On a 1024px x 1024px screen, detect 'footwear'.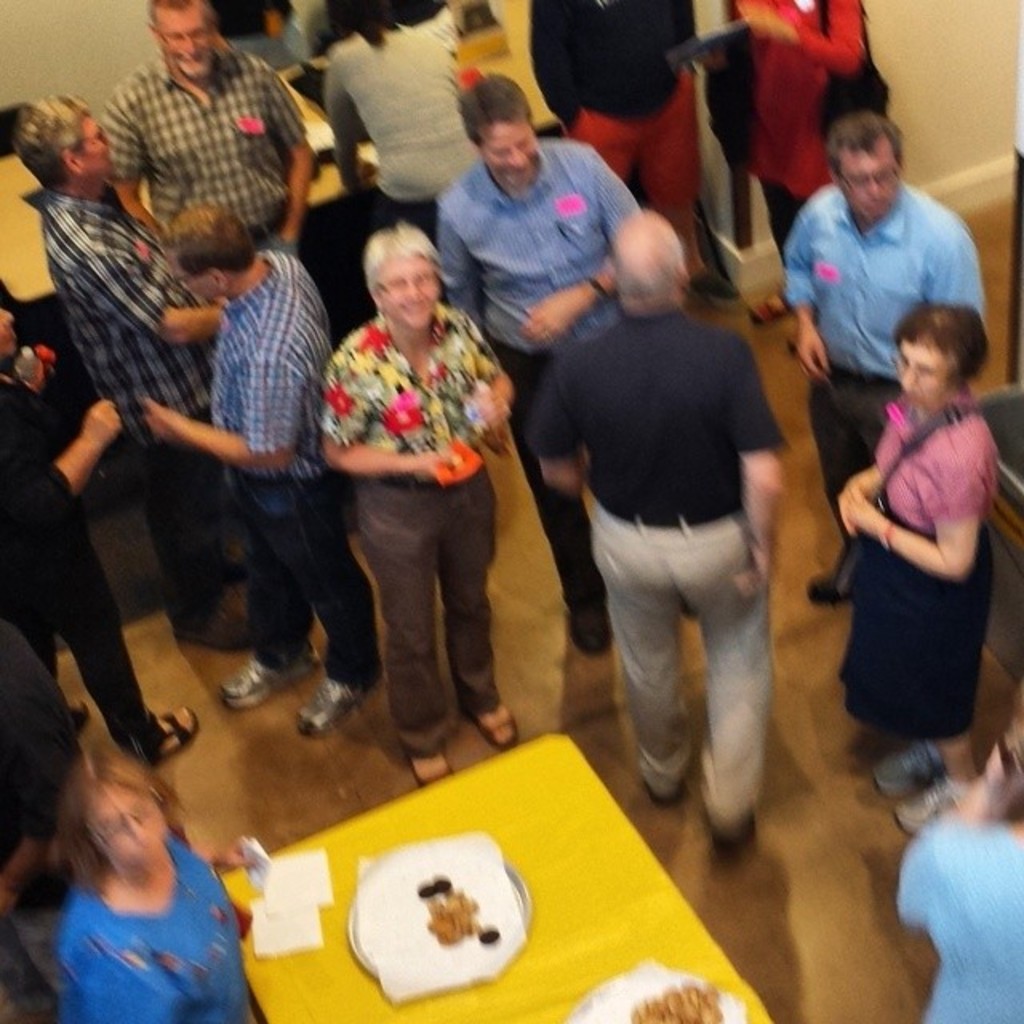
pyautogui.locateOnScreen(645, 773, 688, 808).
